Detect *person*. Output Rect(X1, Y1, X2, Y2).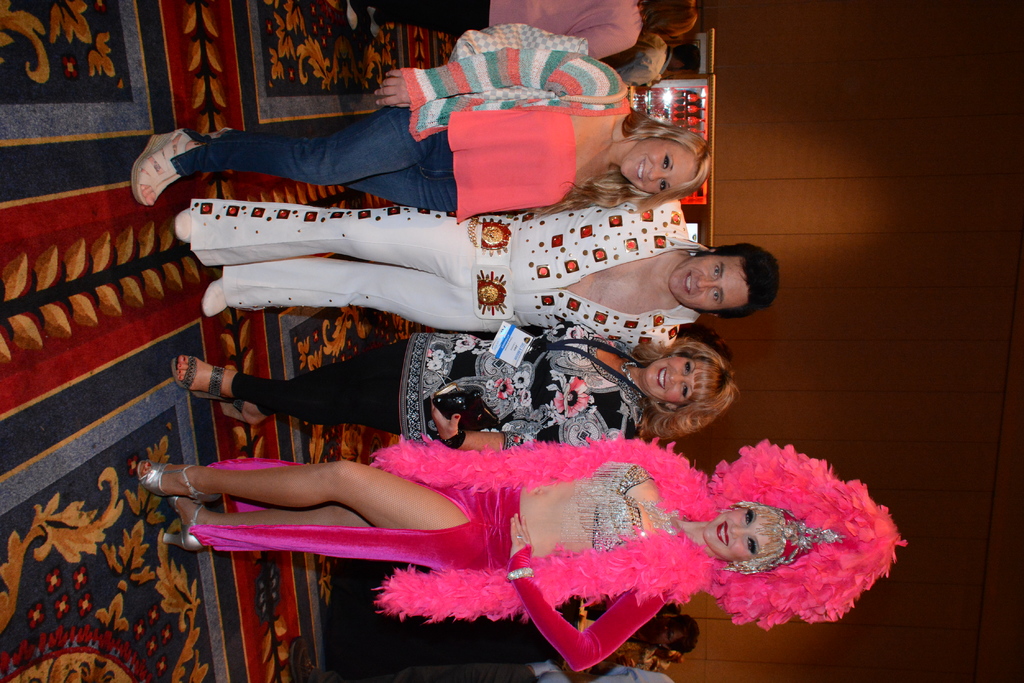
Rect(611, 26, 691, 84).
